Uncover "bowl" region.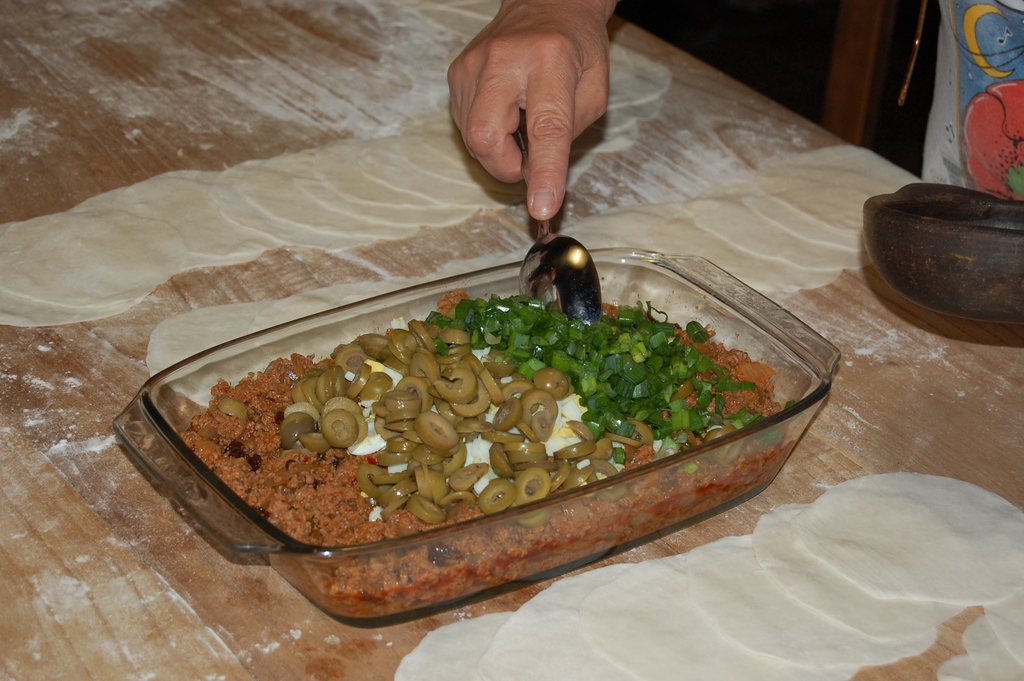
Uncovered: Rect(873, 176, 1023, 330).
